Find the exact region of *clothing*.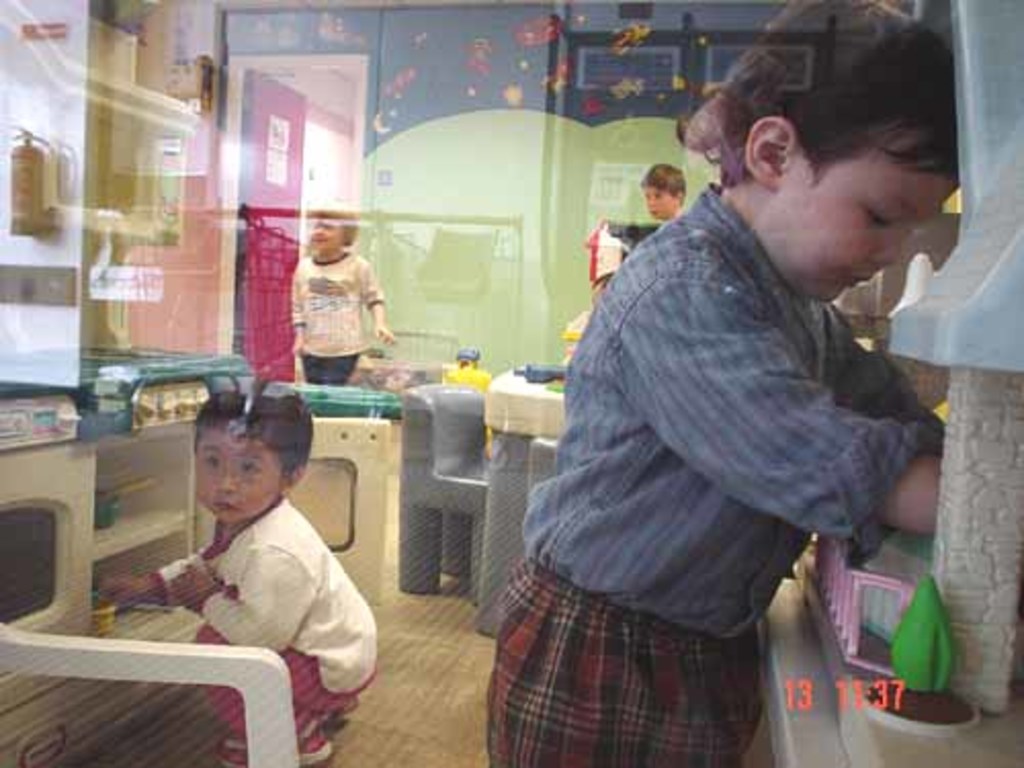
Exact region: x1=293, y1=252, x2=389, y2=387.
